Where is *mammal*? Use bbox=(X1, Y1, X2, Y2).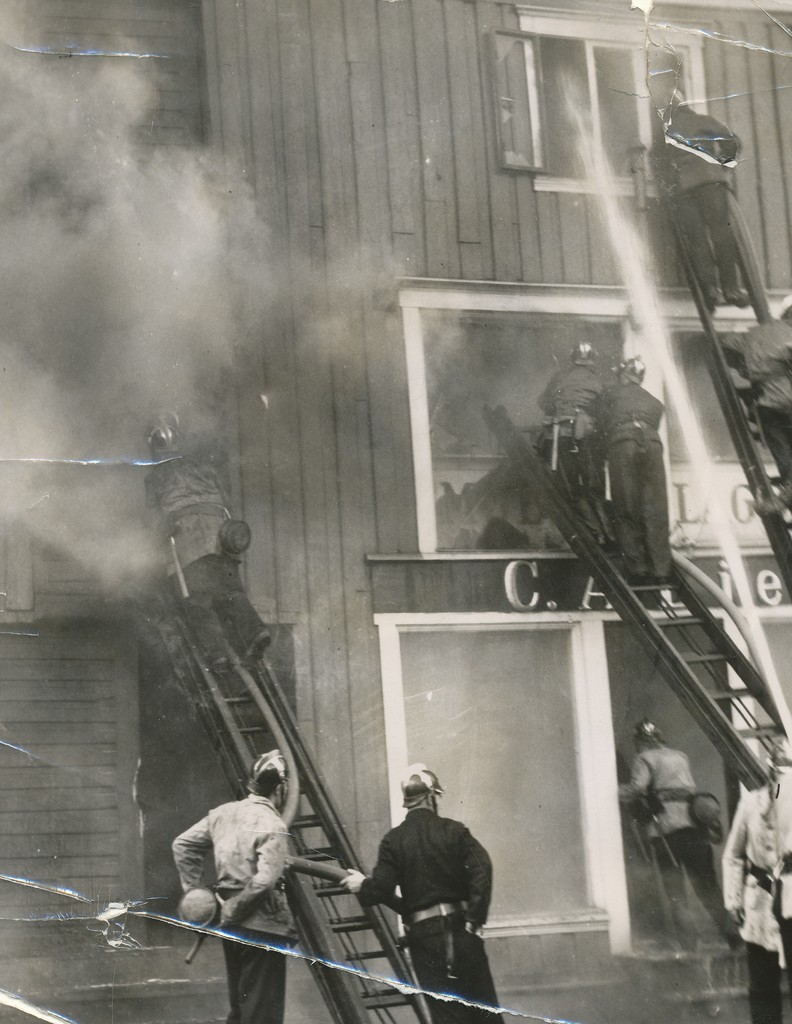
bbox=(148, 417, 268, 669).
